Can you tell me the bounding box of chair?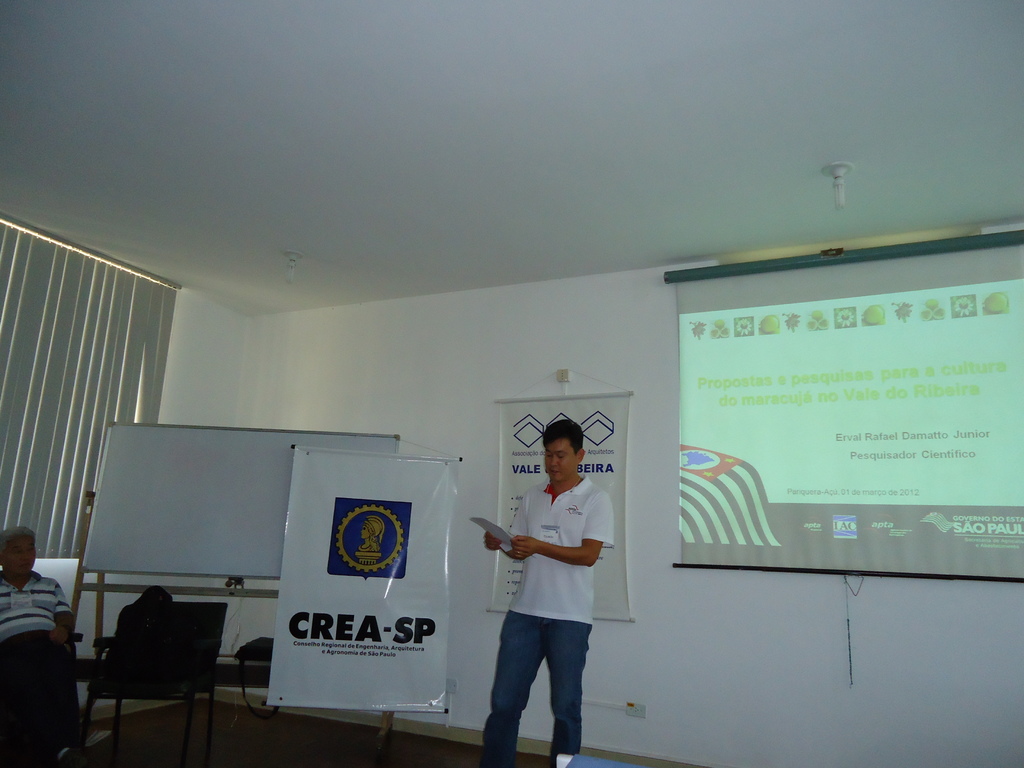
crop(73, 584, 225, 758).
